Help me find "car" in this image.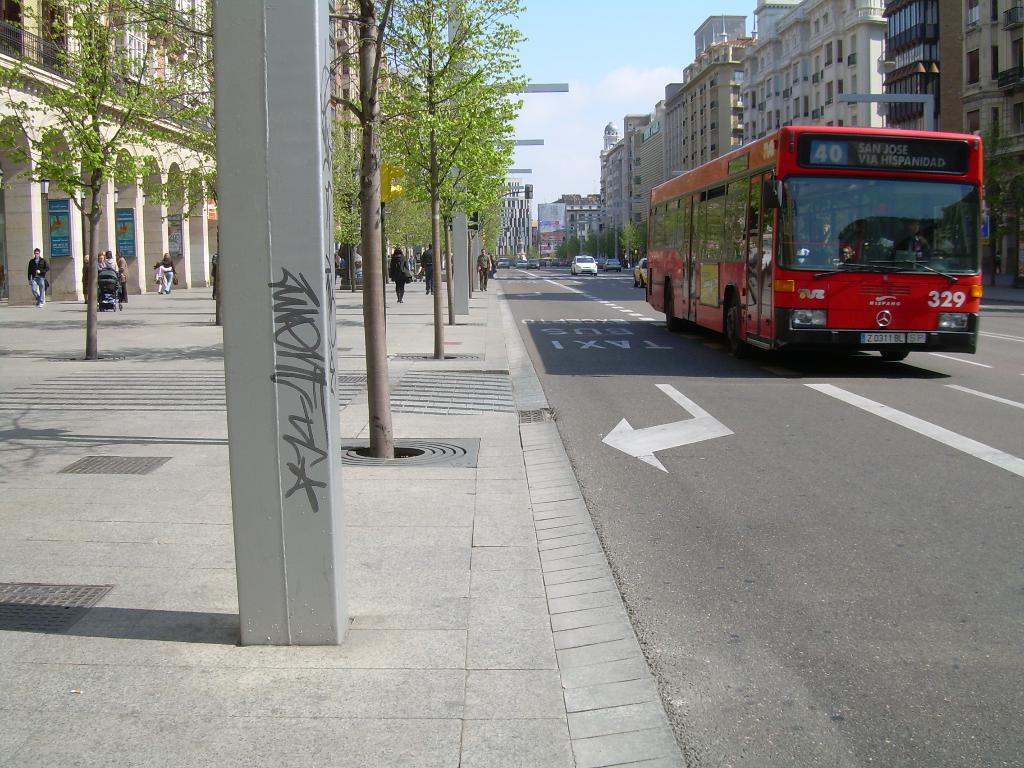
Found it: [637,259,649,287].
